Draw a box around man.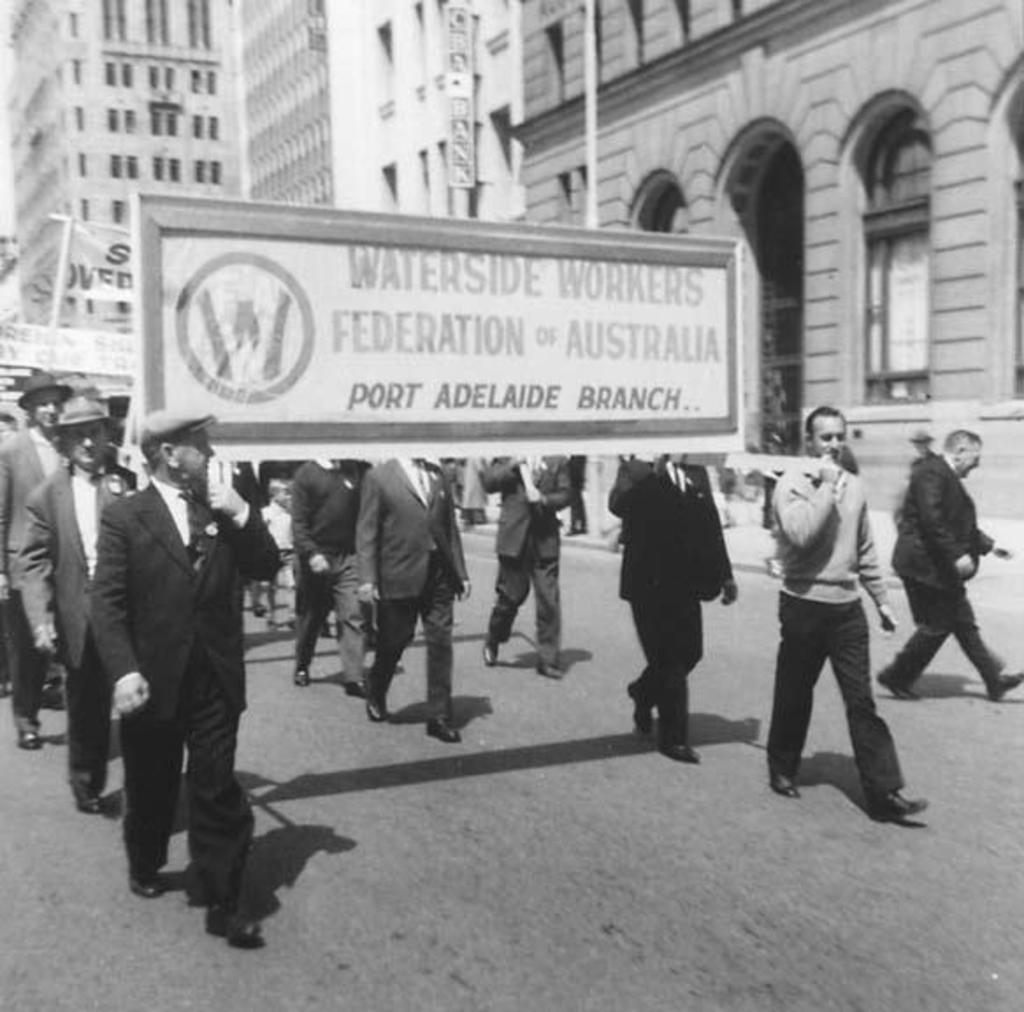
98 411 285 951.
